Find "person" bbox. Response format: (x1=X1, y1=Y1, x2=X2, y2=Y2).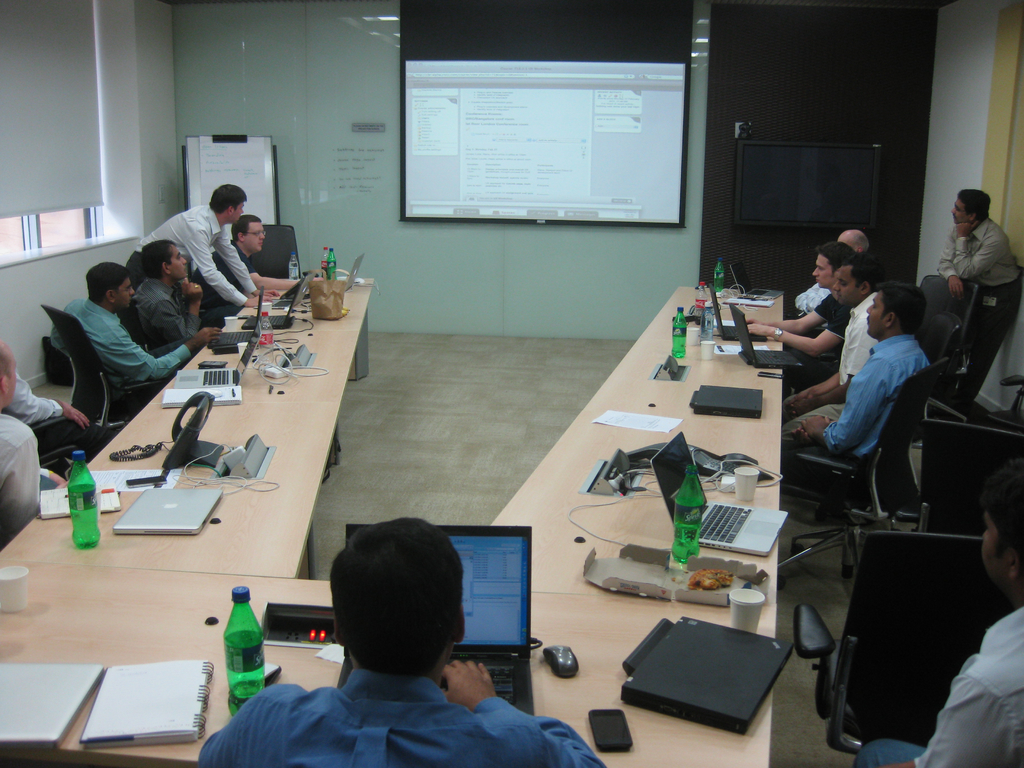
(x1=207, y1=219, x2=324, y2=296).
